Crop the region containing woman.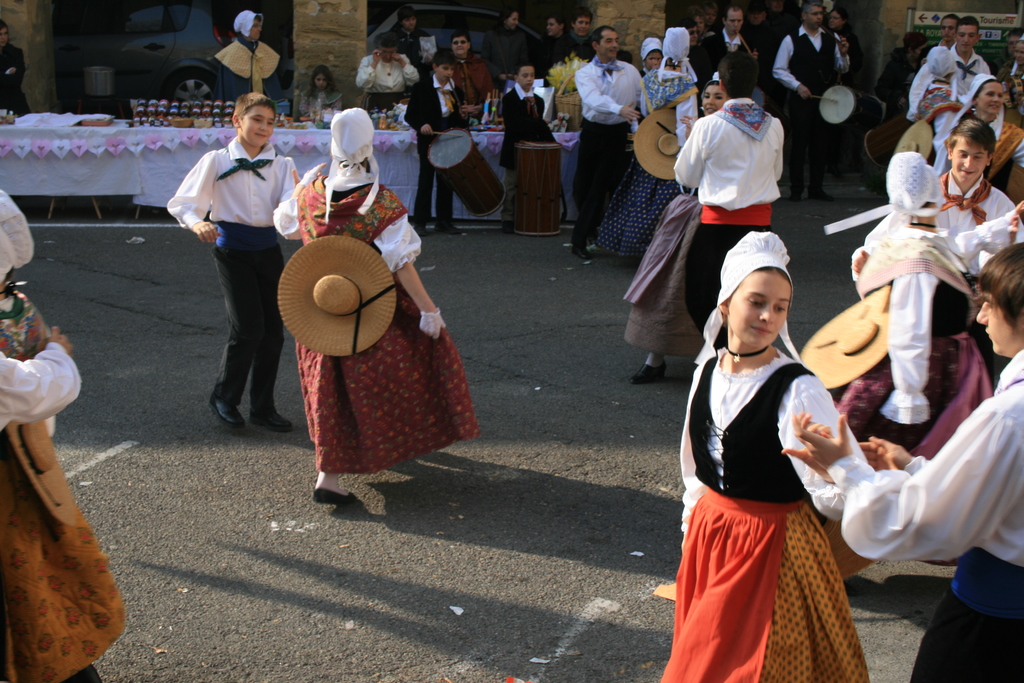
Crop region: 932,72,1023,198.
